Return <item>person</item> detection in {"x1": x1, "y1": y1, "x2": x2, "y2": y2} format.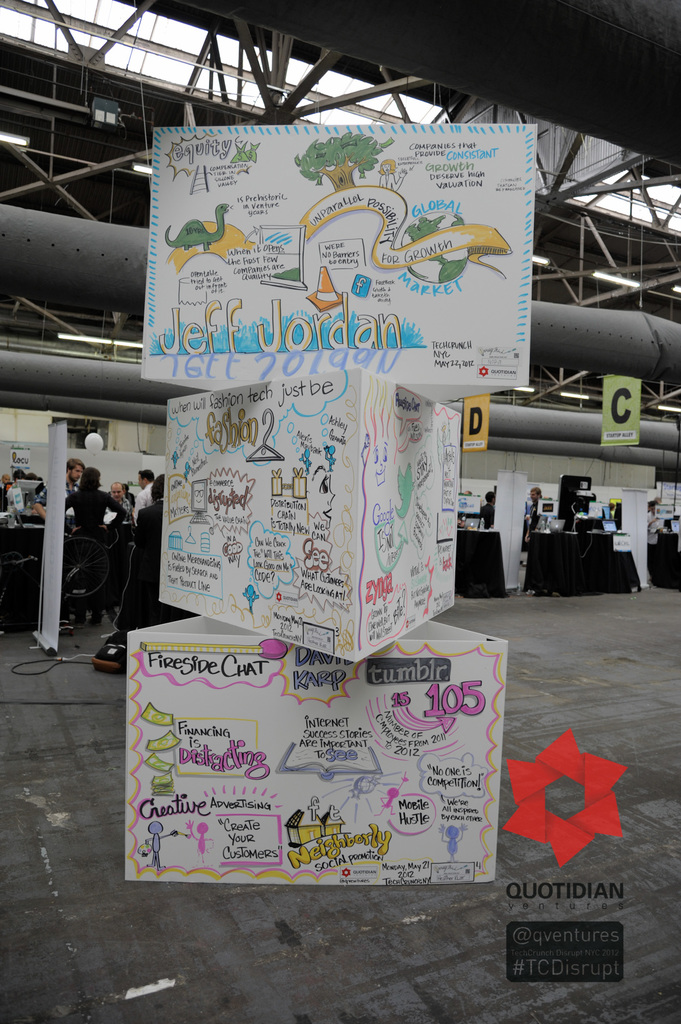
{"x1": 475, "y1": 489, "x2": 494, "y2": 529}.
